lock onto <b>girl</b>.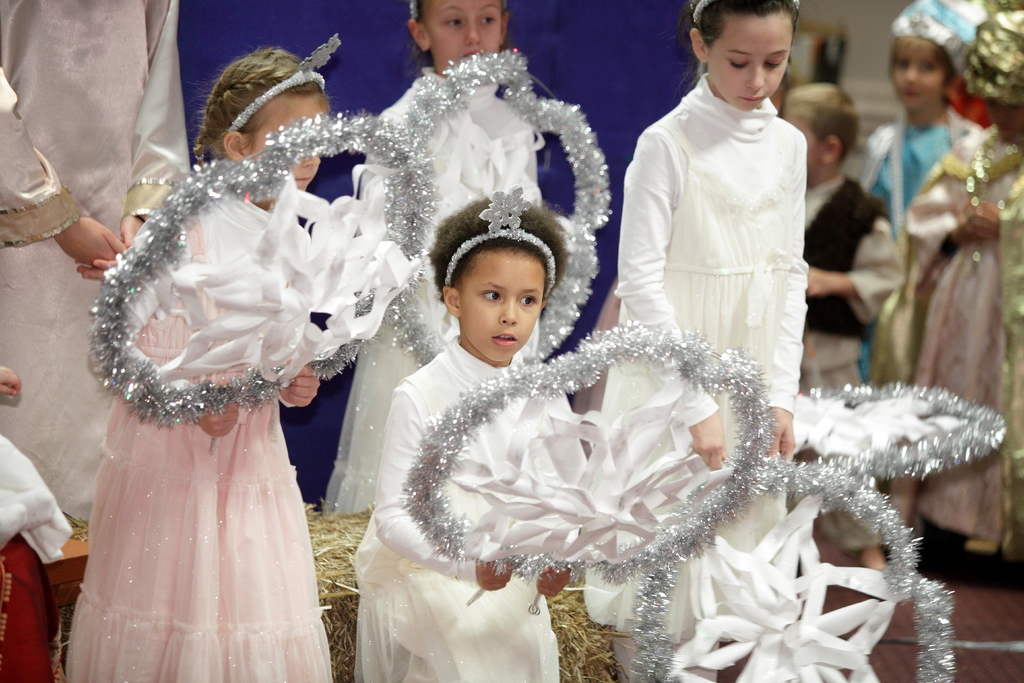
Locked: (352, 186, 766, 682).
